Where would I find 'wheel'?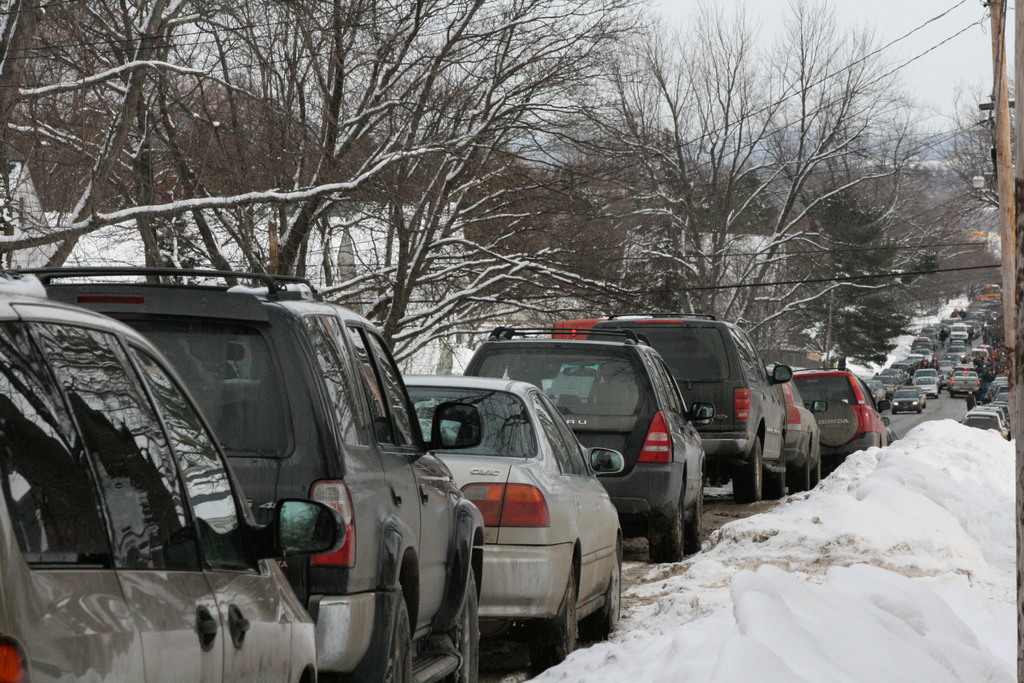
At box(652, 480, 682, 566).
